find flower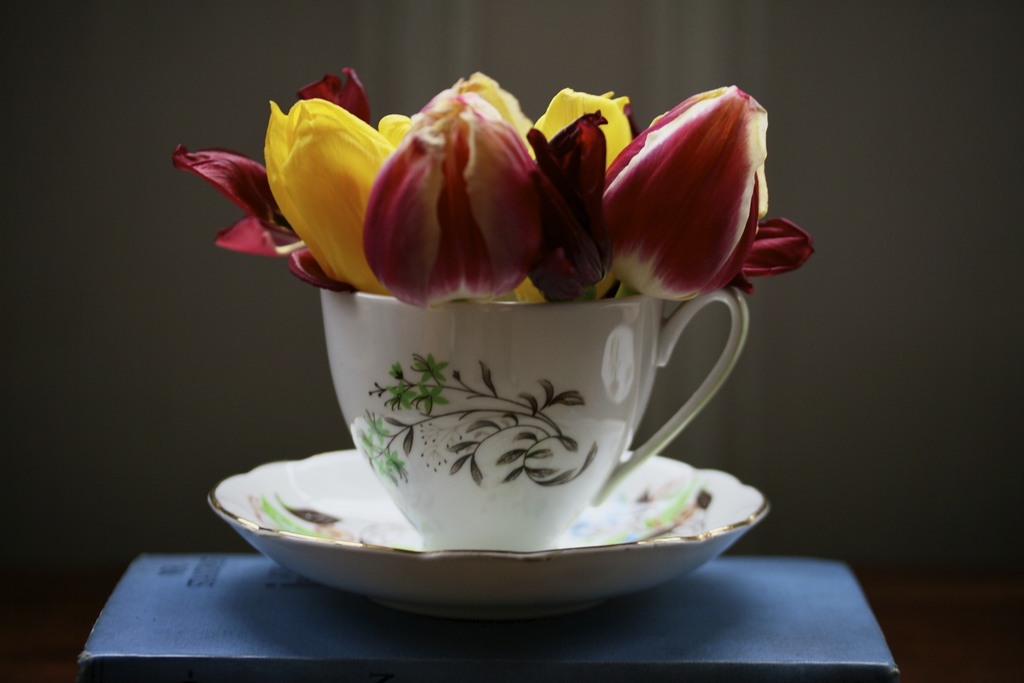
l=362, t=415, r=388, b=445
